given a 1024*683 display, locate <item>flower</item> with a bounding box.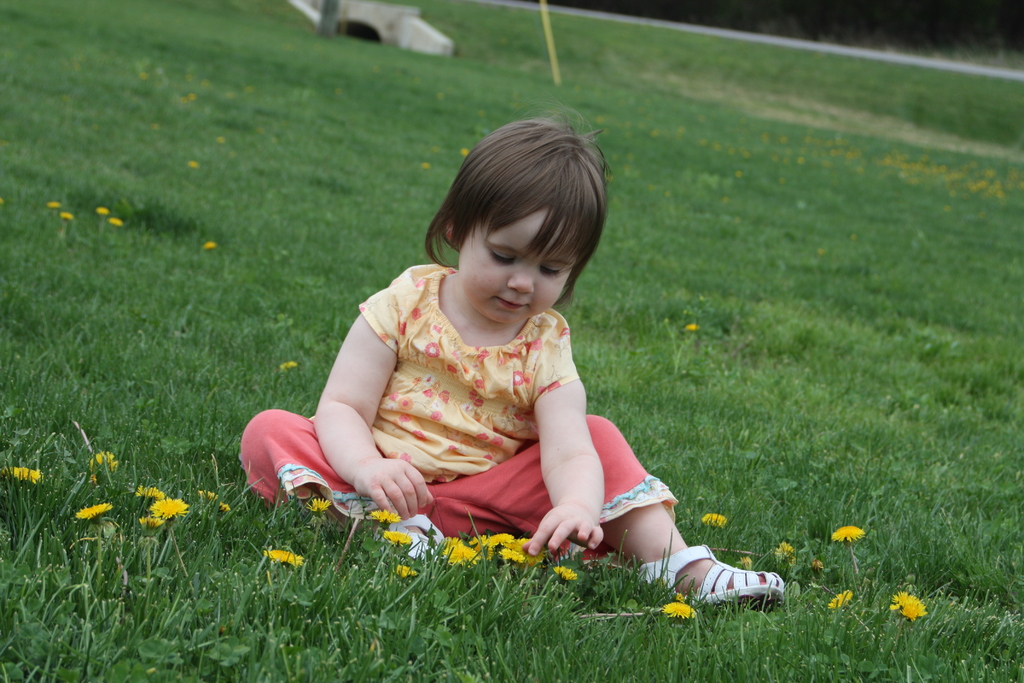
Located: l=381, t=532, r=412, b=545.
